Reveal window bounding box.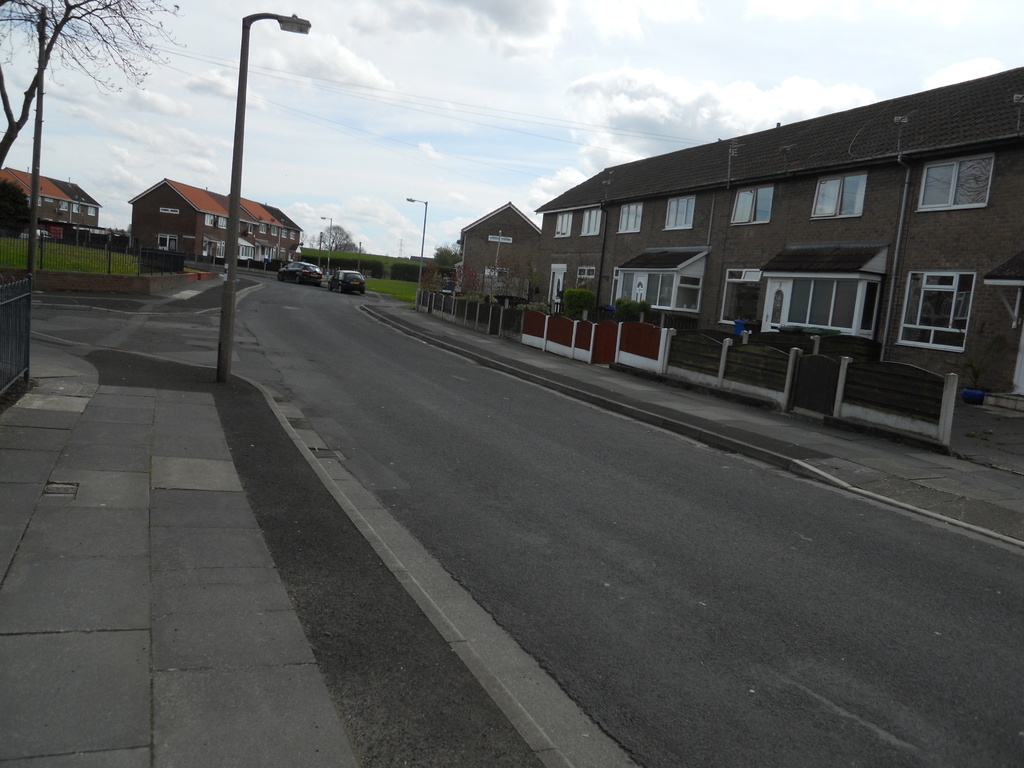
Revealed: <bbox>249, 223, 253, 234</bbox>.
